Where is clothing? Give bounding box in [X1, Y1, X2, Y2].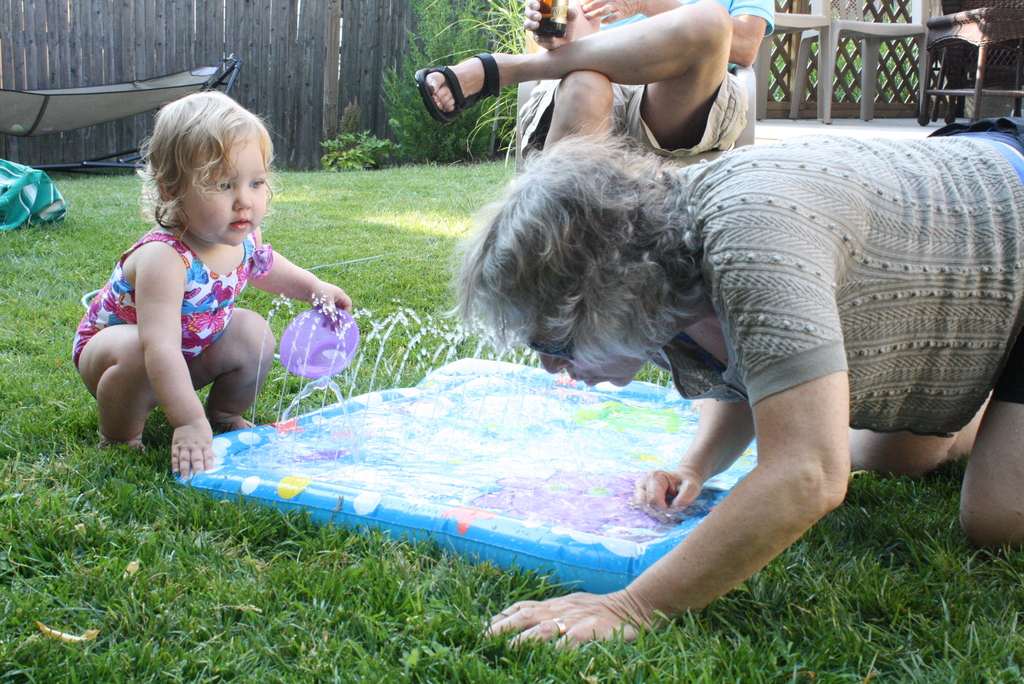
[650, 107, 1023, 438].
